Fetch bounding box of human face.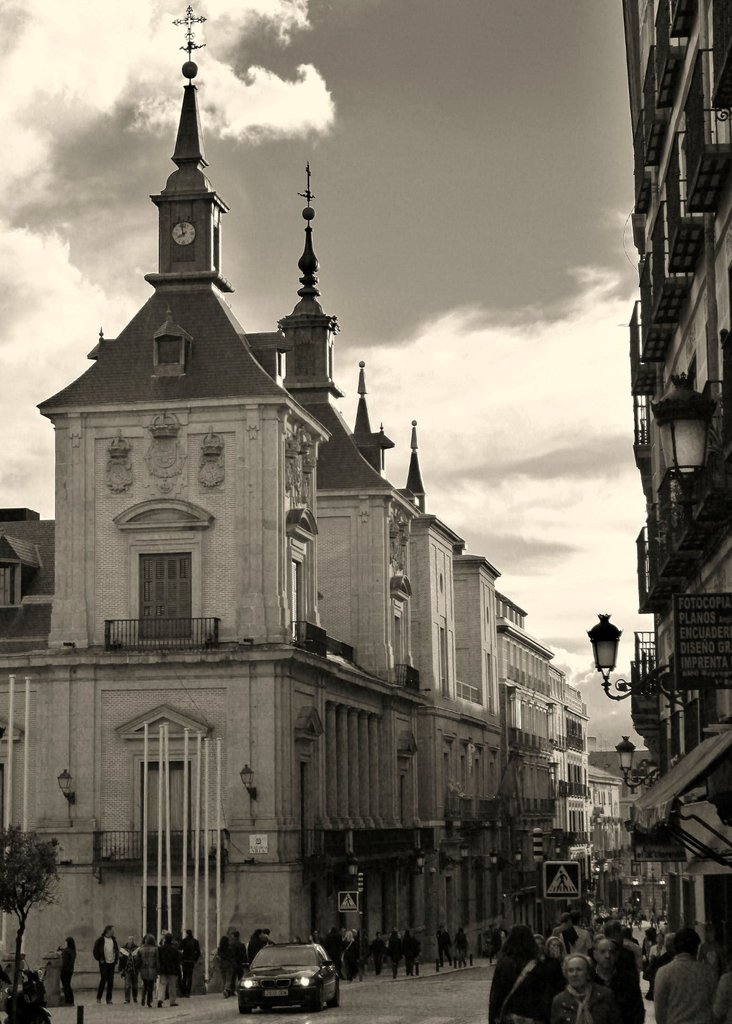
Bbox: <box>564,956,587,986</box>.
